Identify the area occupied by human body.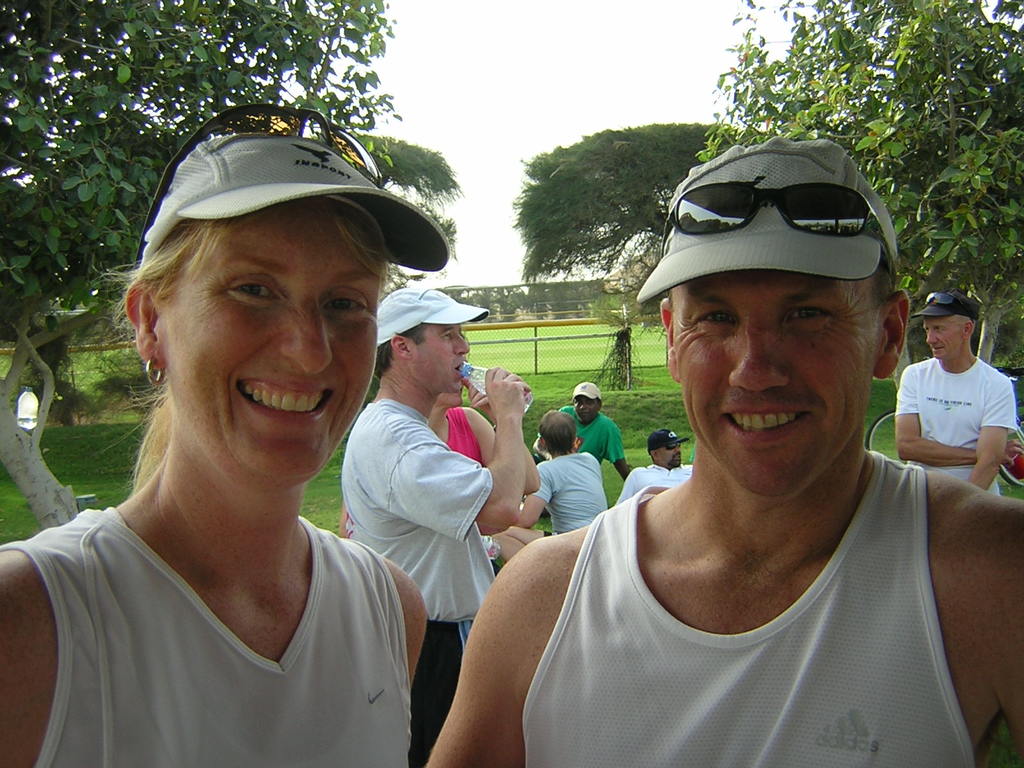
Area: 426, 448, 1023, 767.
